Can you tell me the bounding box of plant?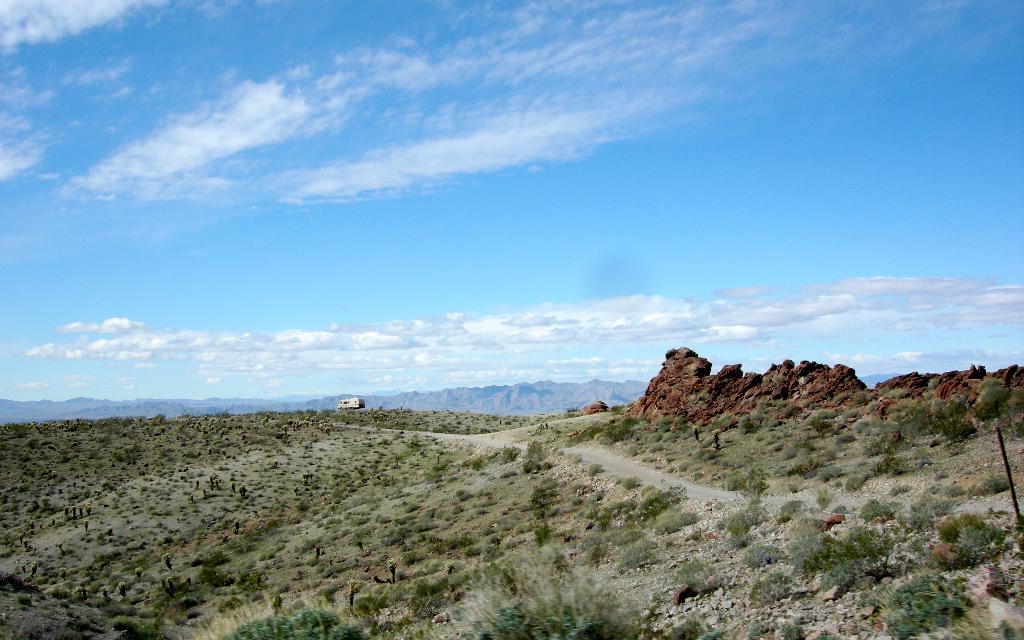
[773,374,787,384].
